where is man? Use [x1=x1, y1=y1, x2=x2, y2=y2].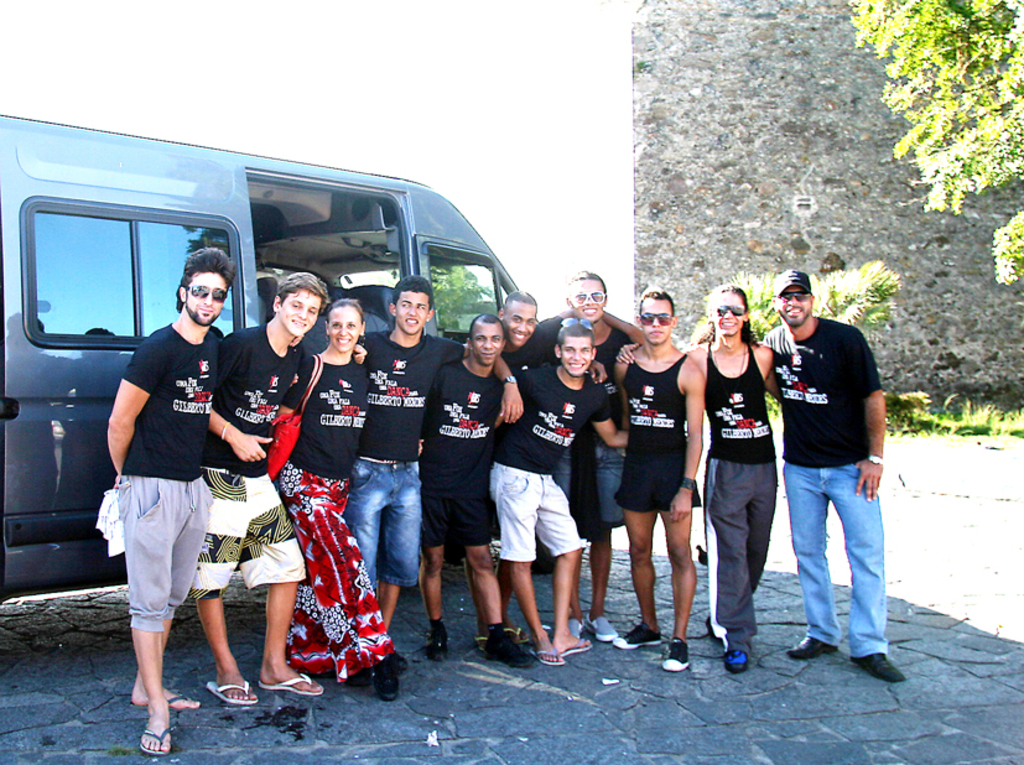
[x1=483, y1=322, x2=635, y2=670].
